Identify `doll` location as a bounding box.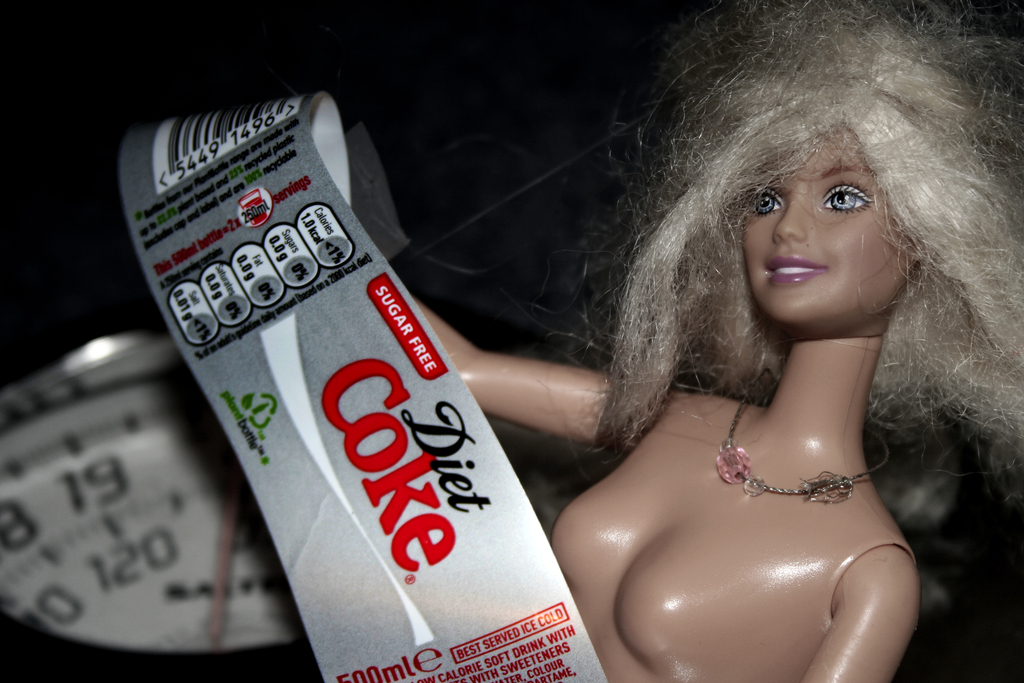
rect(458, 0, 982, 671).
